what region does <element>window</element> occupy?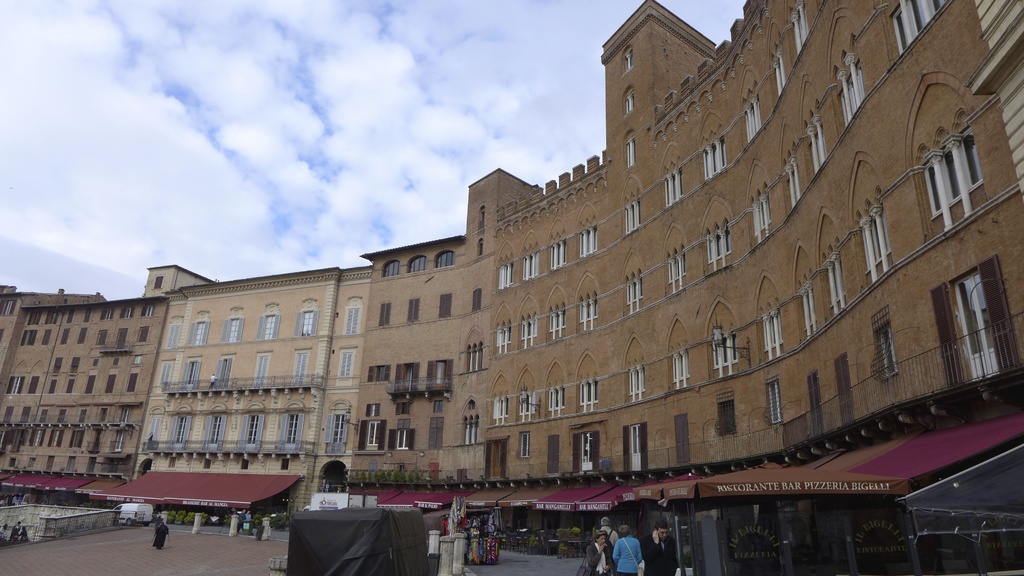
<bbox>115, 327, 125, 346</bbox>.
